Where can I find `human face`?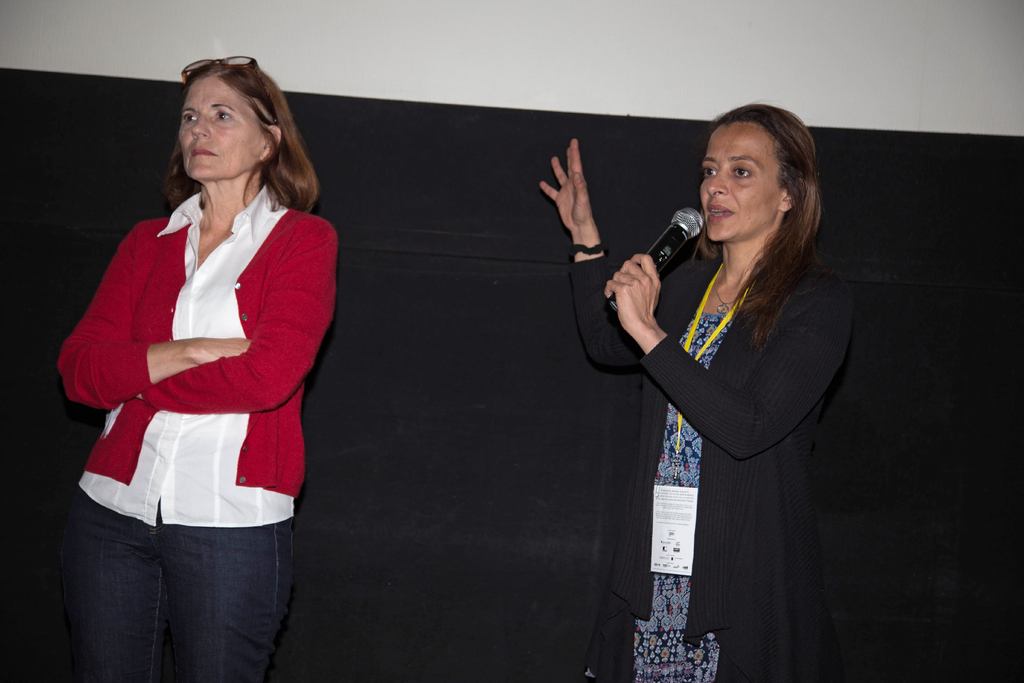
You can find it at box(181, 73, 262, 179).
